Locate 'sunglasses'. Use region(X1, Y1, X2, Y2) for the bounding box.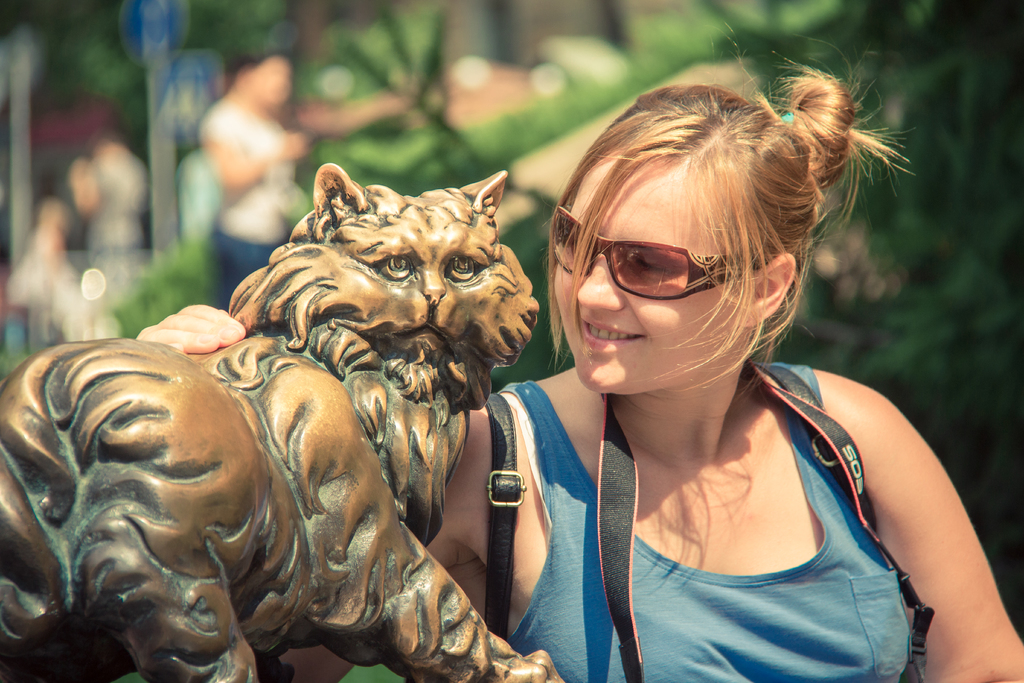
region(552, 202, 769, 299).
